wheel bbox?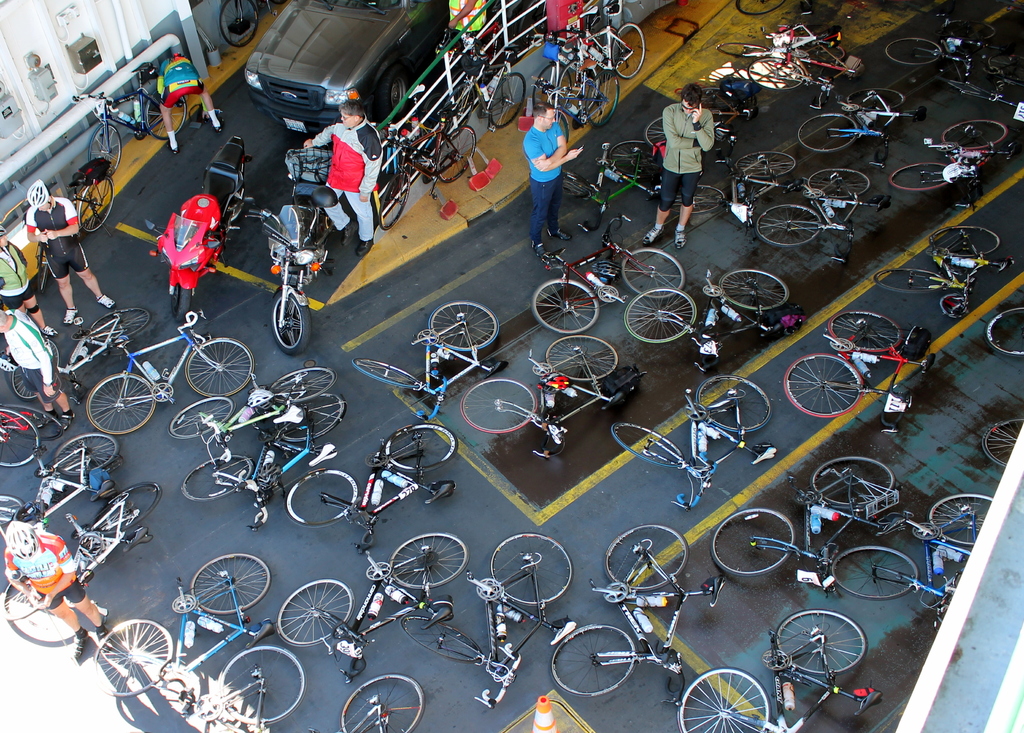
(left=883, top=33, right=947, bottom=68)
